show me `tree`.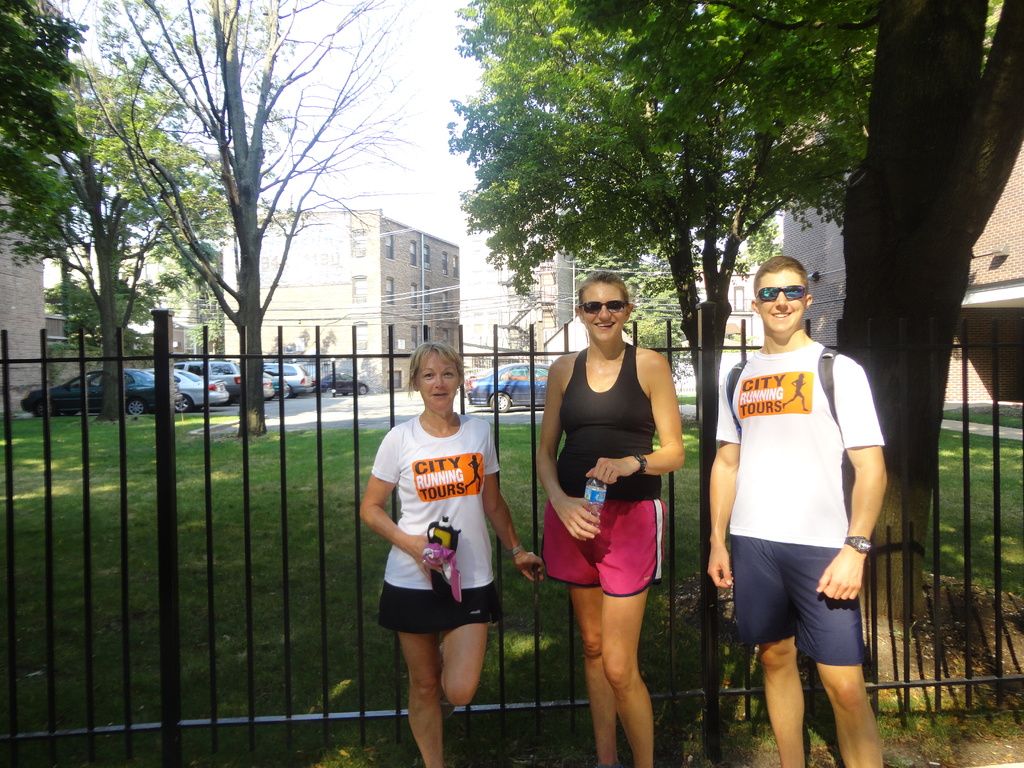
`tree` is here: 0 0 105 269.
